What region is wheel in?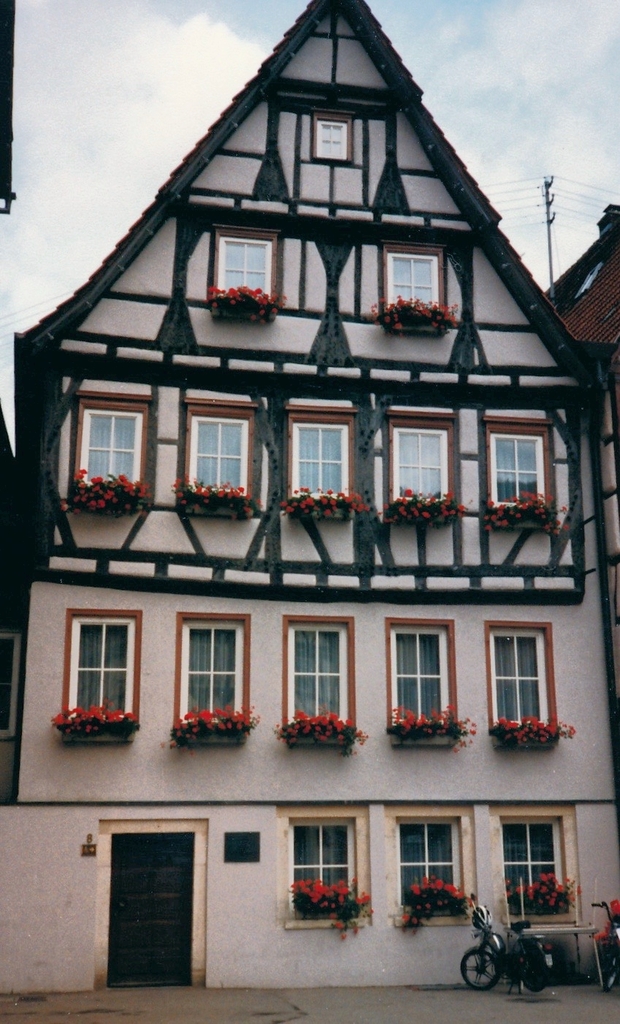
{"left": 460, "top": 948, "right": 497, "bottom": 989}.
